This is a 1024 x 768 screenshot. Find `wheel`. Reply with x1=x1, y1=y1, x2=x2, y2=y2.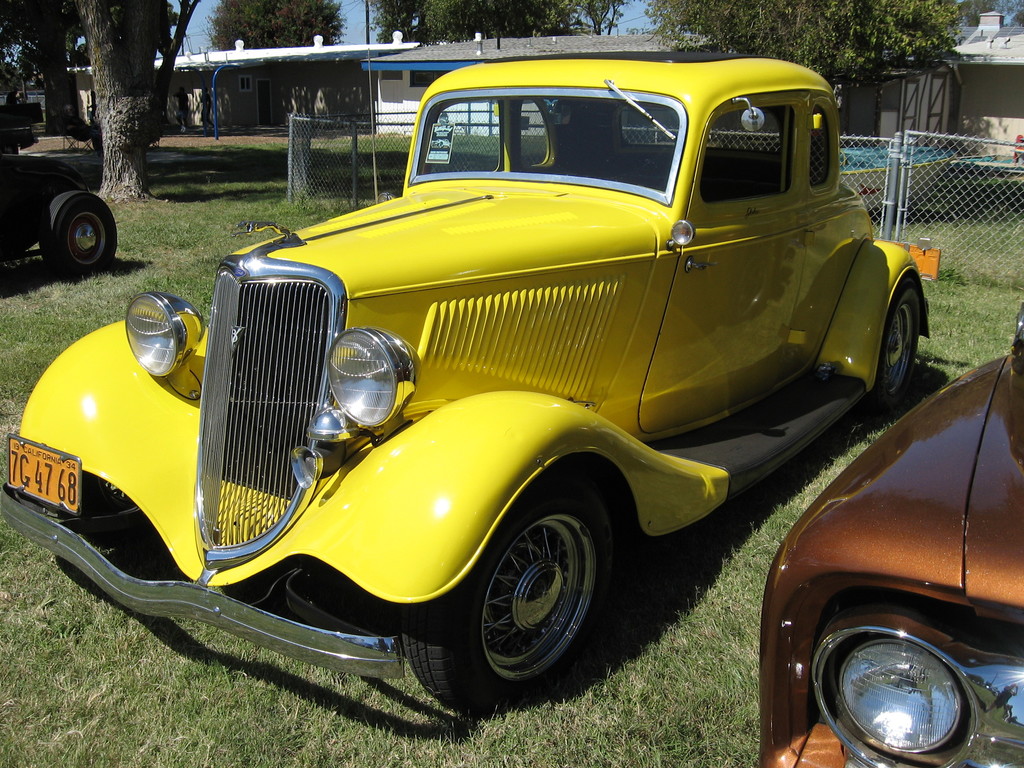
x1=864, y1=268, x2=926, y2=413.
